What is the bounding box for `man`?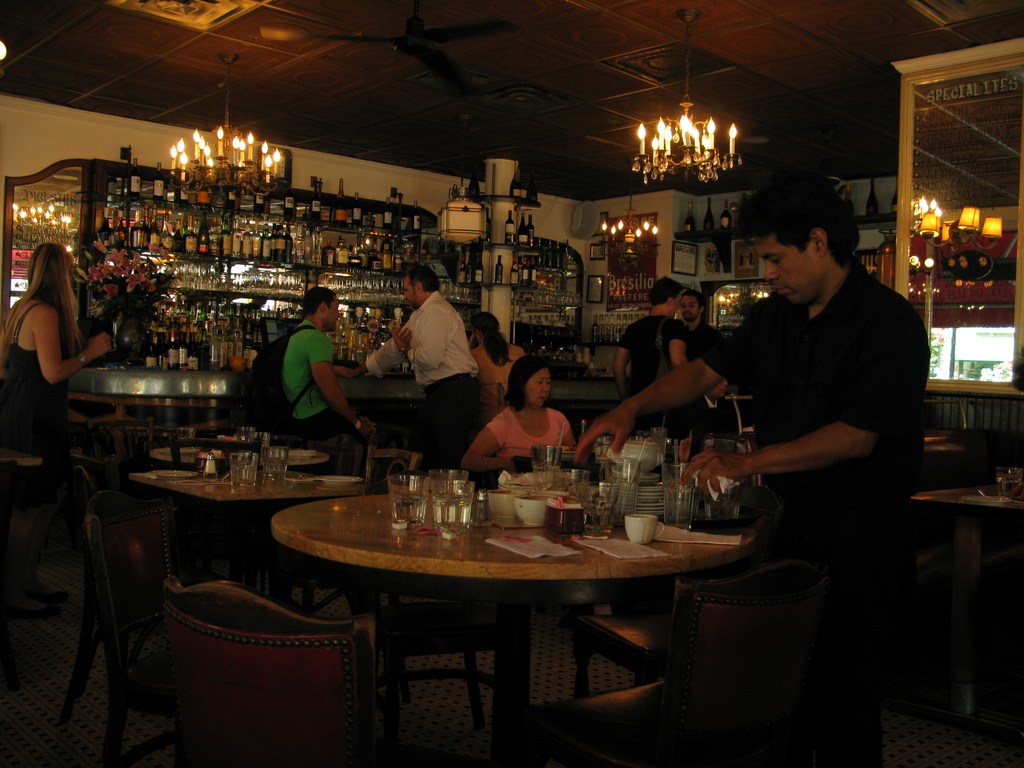
bbox(710, 179, 940, 625).
